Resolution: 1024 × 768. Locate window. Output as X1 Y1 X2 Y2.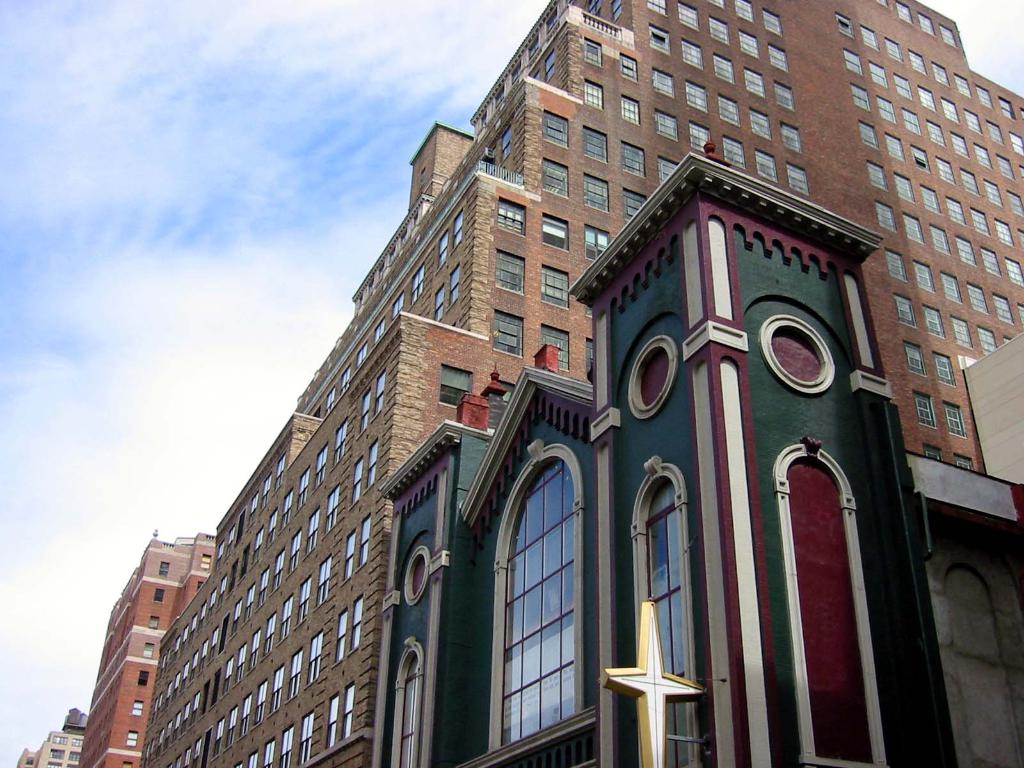
291 527 303 574.
